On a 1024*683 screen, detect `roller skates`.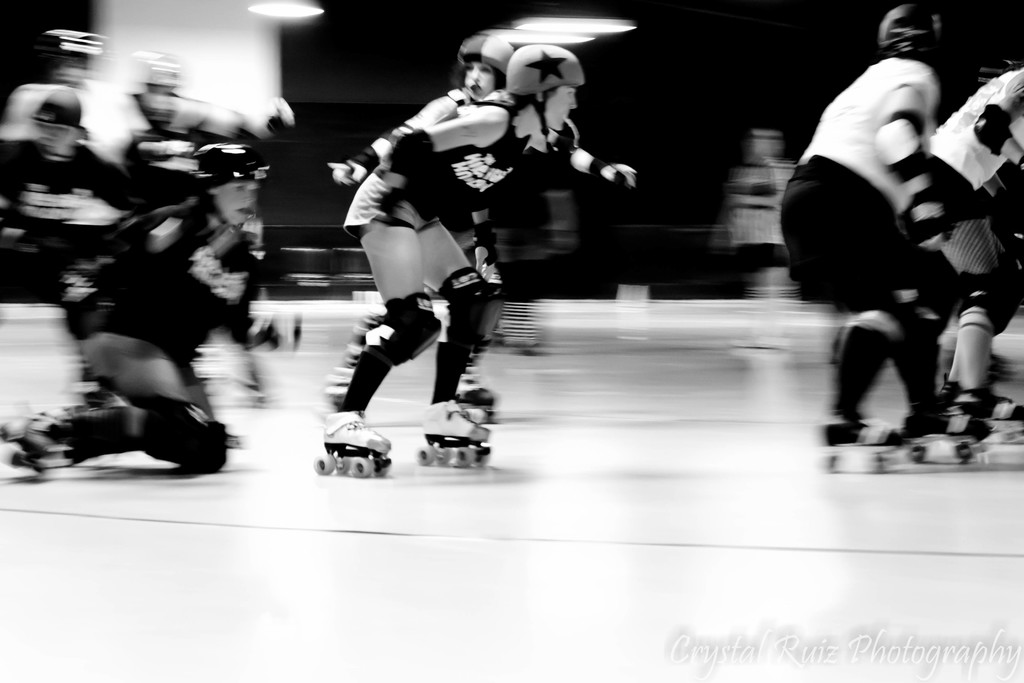
bbox=(906, 414, 991, 473).
